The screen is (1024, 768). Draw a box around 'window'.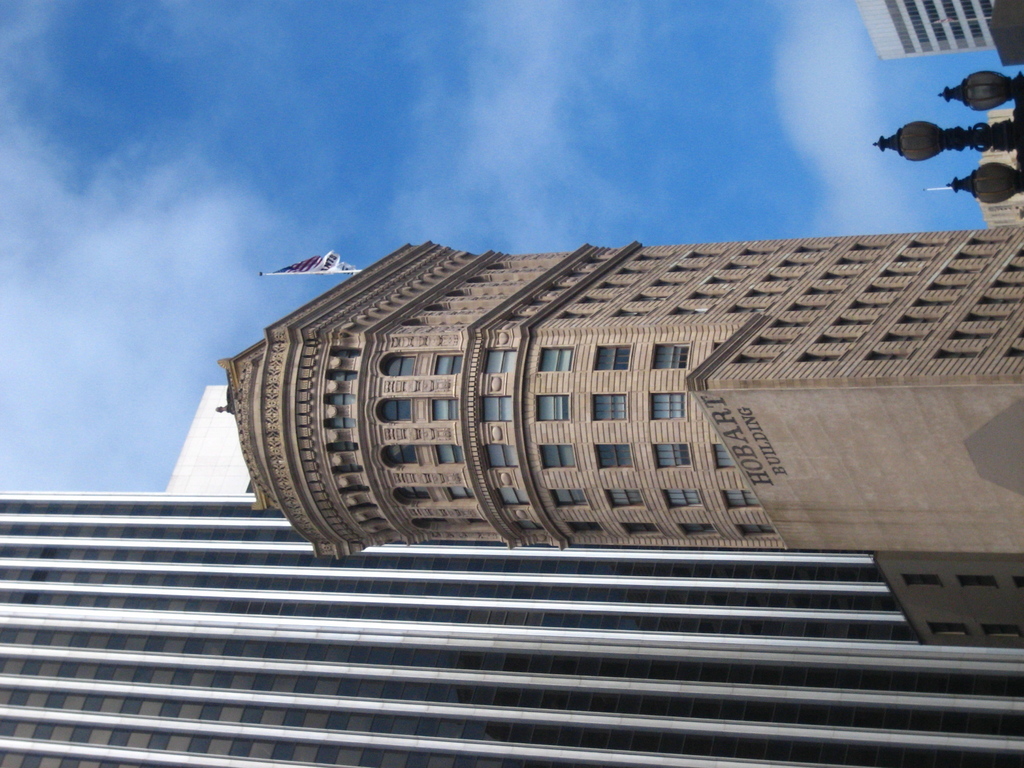
551,490,588,509.
